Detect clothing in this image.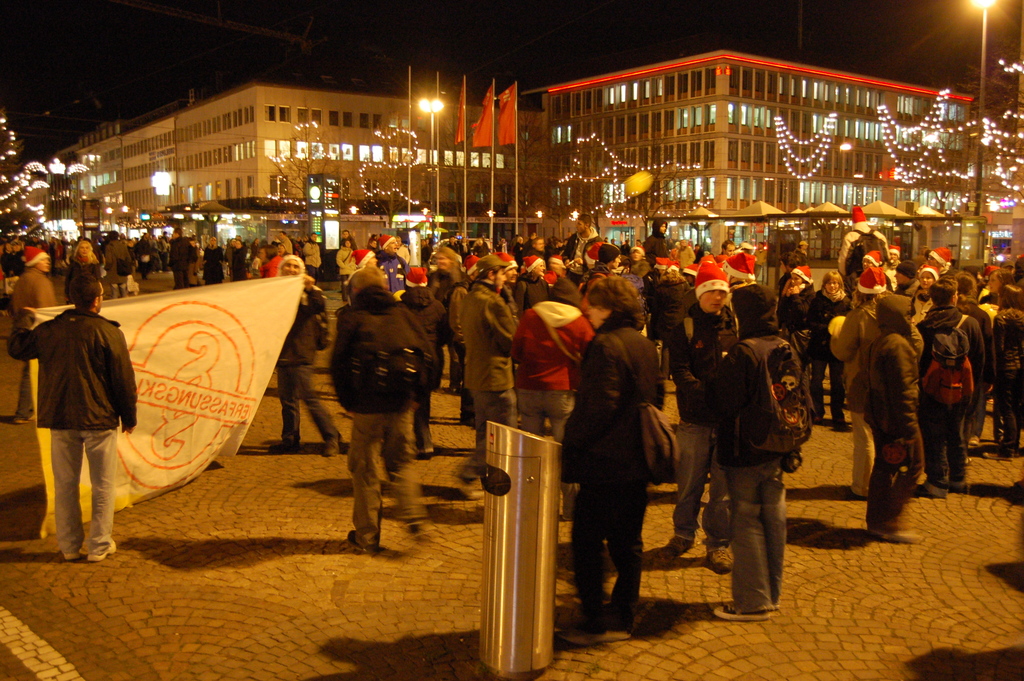
Detection: 333, 275, 441, 552.
